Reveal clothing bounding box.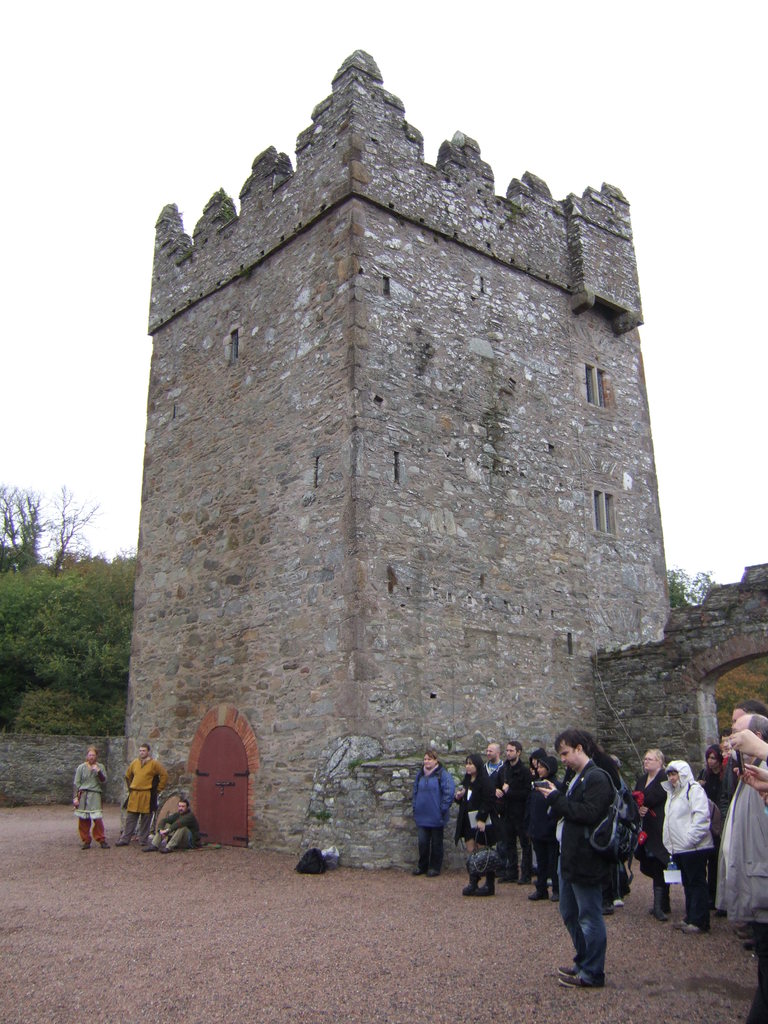
Revealed: 524,764,567,888.
